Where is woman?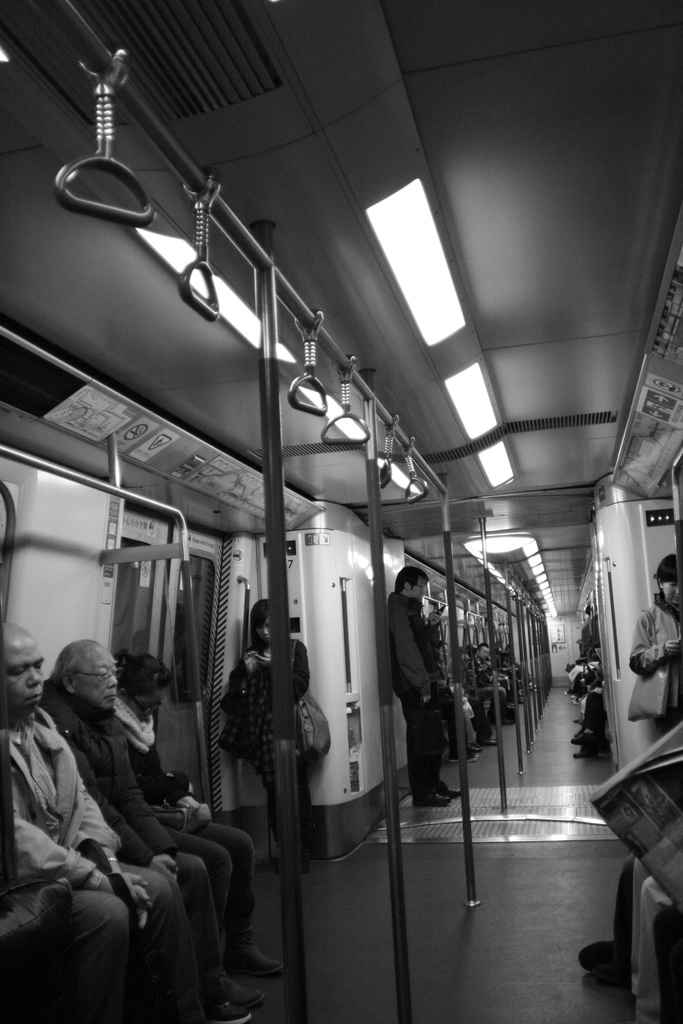
x1=627 y1=557 x2=682 y2=728.
